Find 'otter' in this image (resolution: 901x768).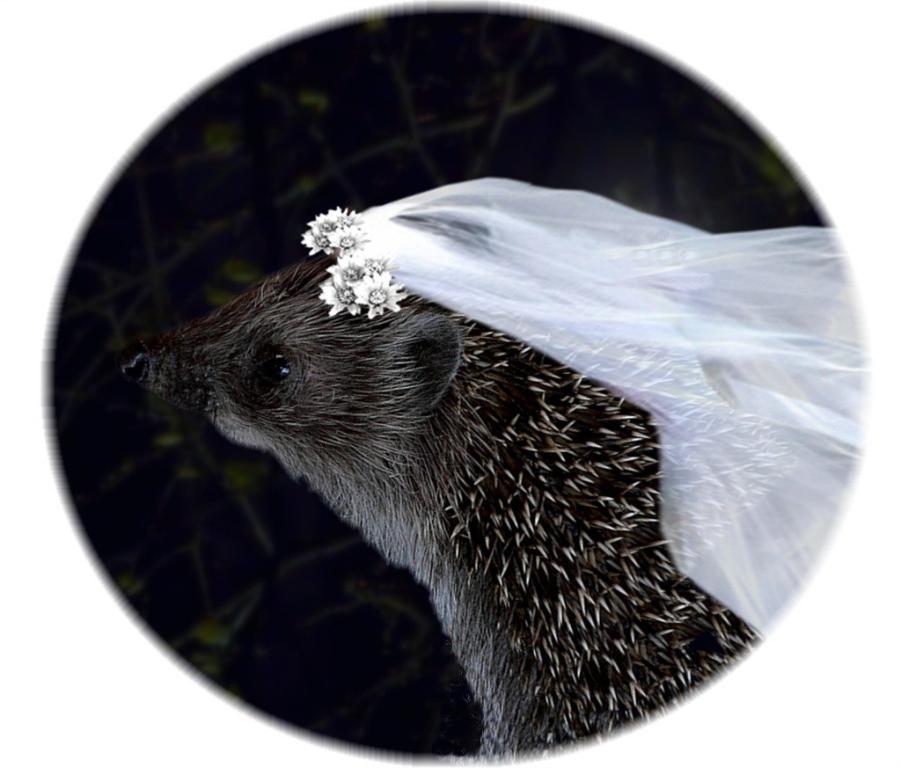
112, 168, 825, 726.
